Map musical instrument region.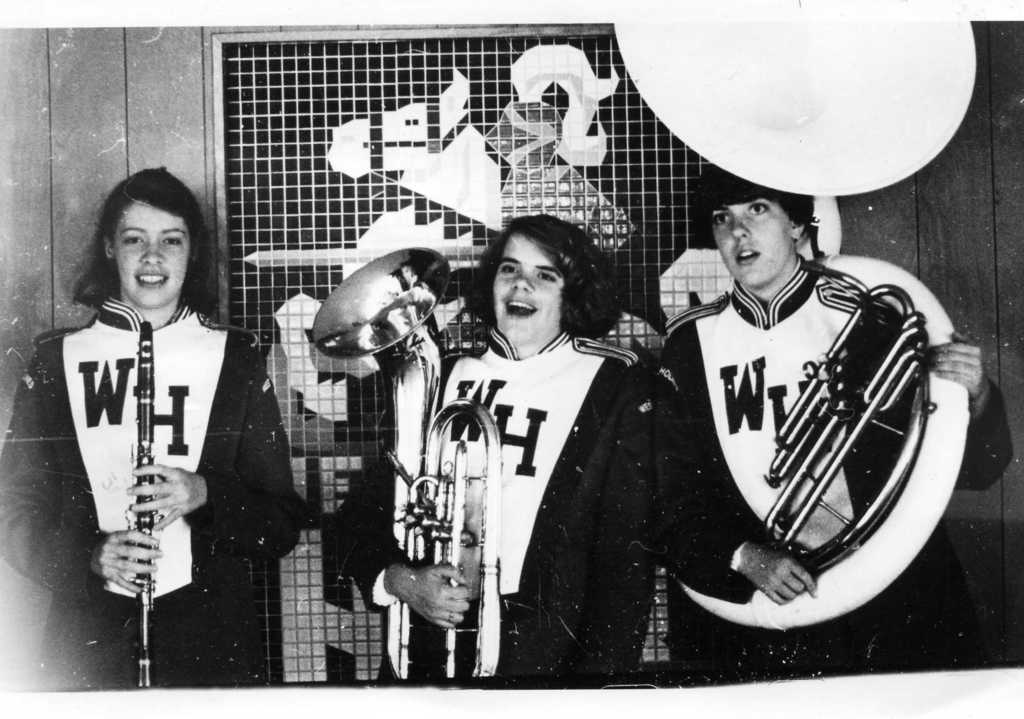
Mapped to [693, 272, 951, 589].
